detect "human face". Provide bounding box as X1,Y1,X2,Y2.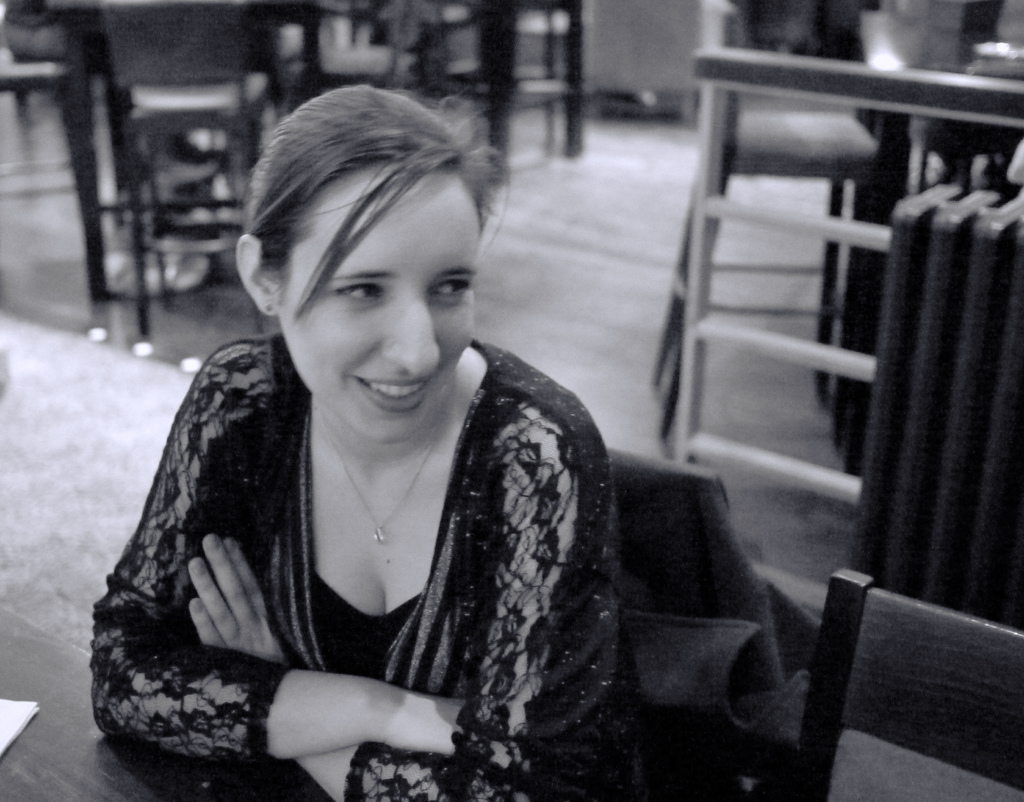
271,159,484,444.
